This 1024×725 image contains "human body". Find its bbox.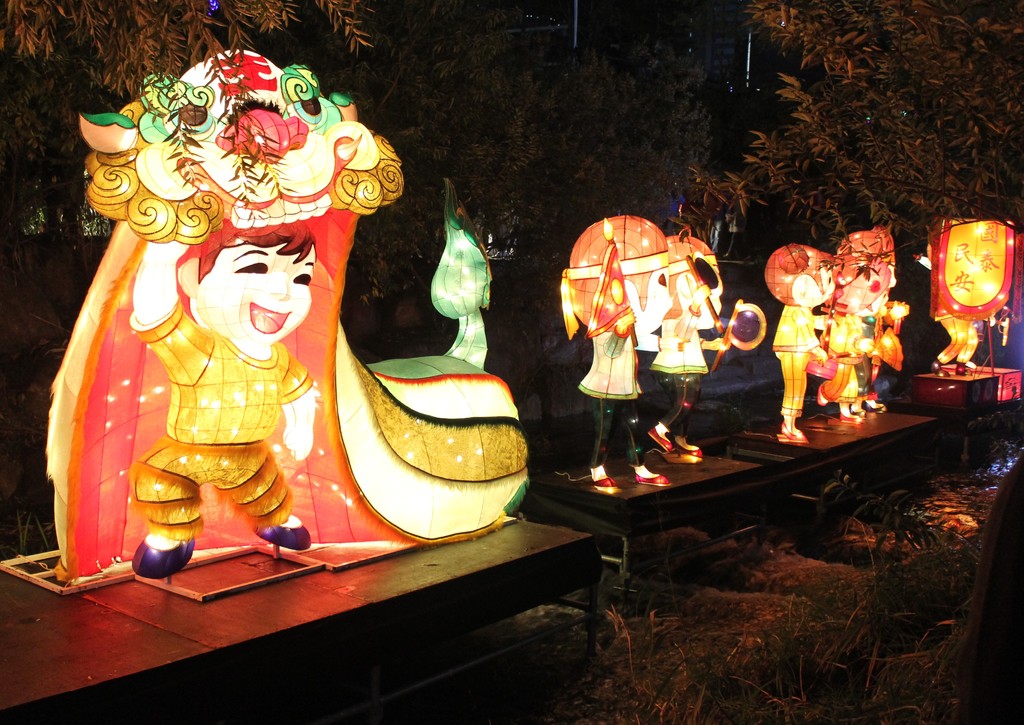
bbox(132, 238, 316, 583).
